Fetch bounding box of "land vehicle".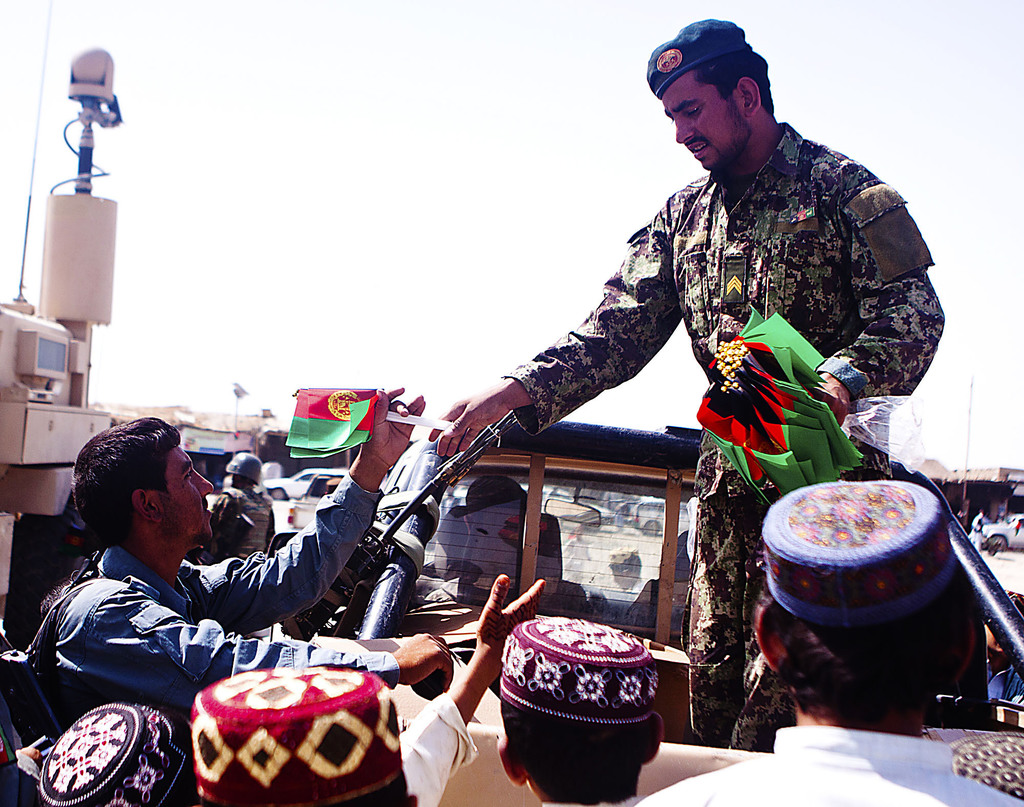
Bbox: {"left": 472, "top": 415, "right": 1023, "bottom": 714}.
